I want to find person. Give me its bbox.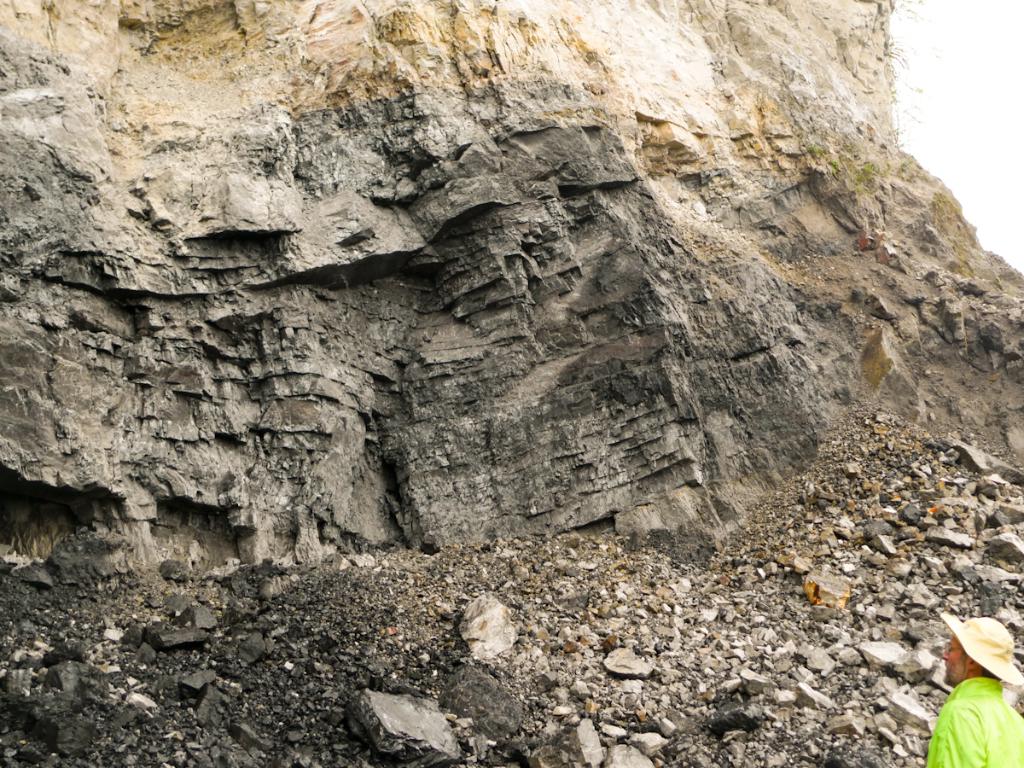
925, 606, 1023, 767.
